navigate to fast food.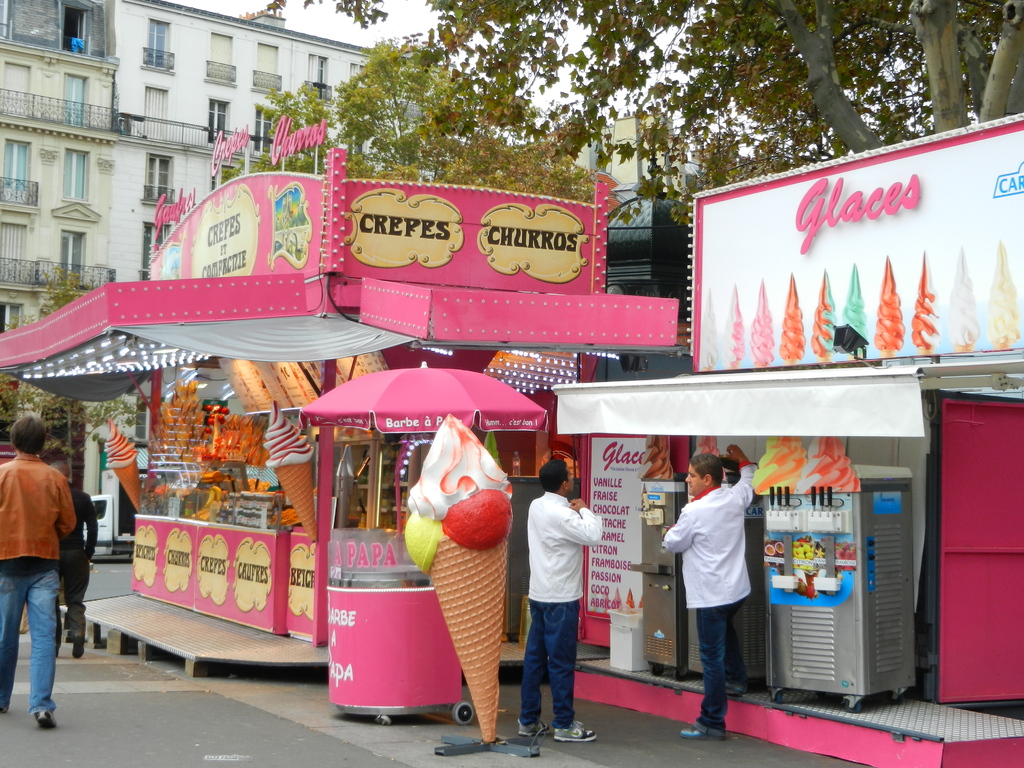
Navigation target: rect(265, 404, 316, 540).
